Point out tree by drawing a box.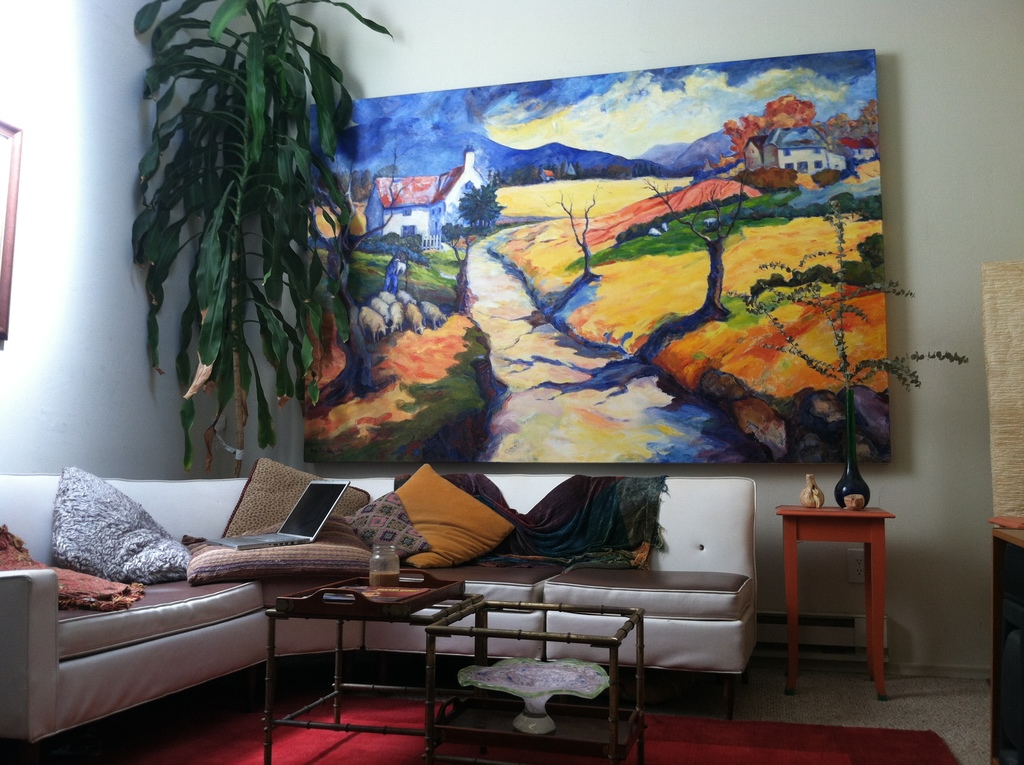
(637,169,759,325).
